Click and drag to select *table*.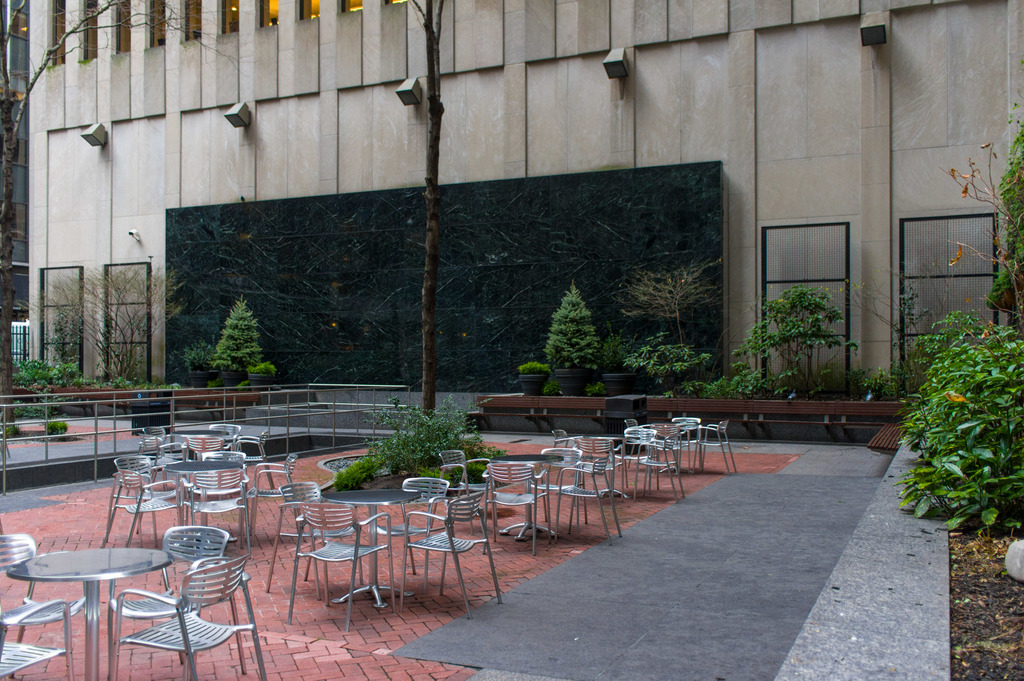
Selection: left=324, top=488, right=422, bottom=607.
